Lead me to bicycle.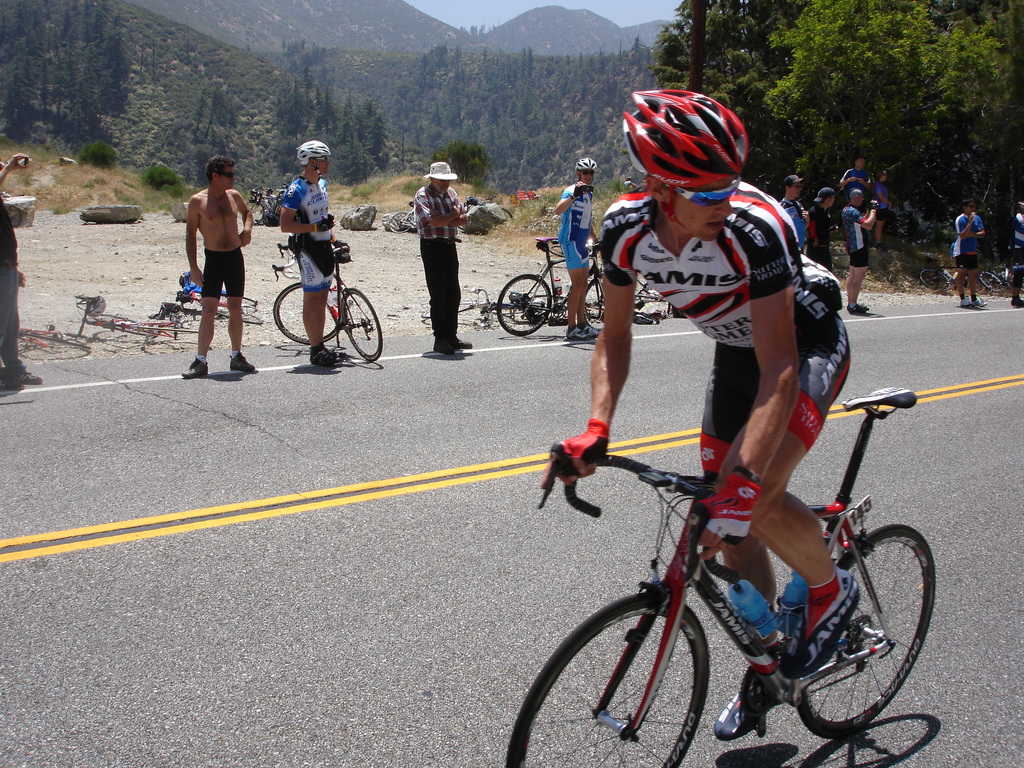
Lead to x1=19 y1=326 x2=97 y2=351.
